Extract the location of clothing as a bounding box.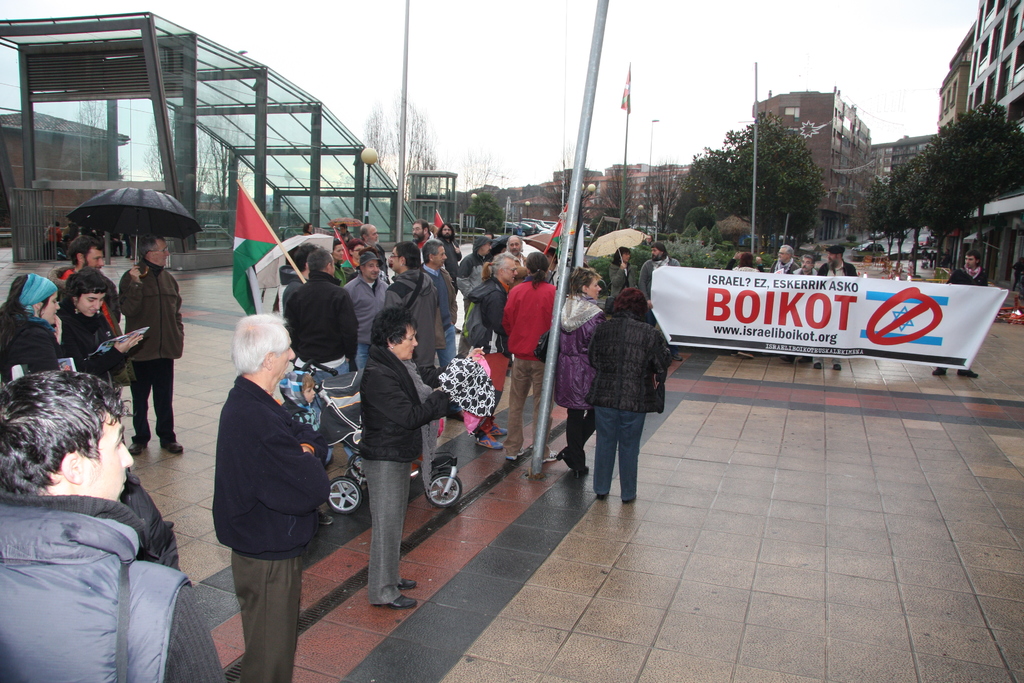
rect(496, 248, 531, 272).
